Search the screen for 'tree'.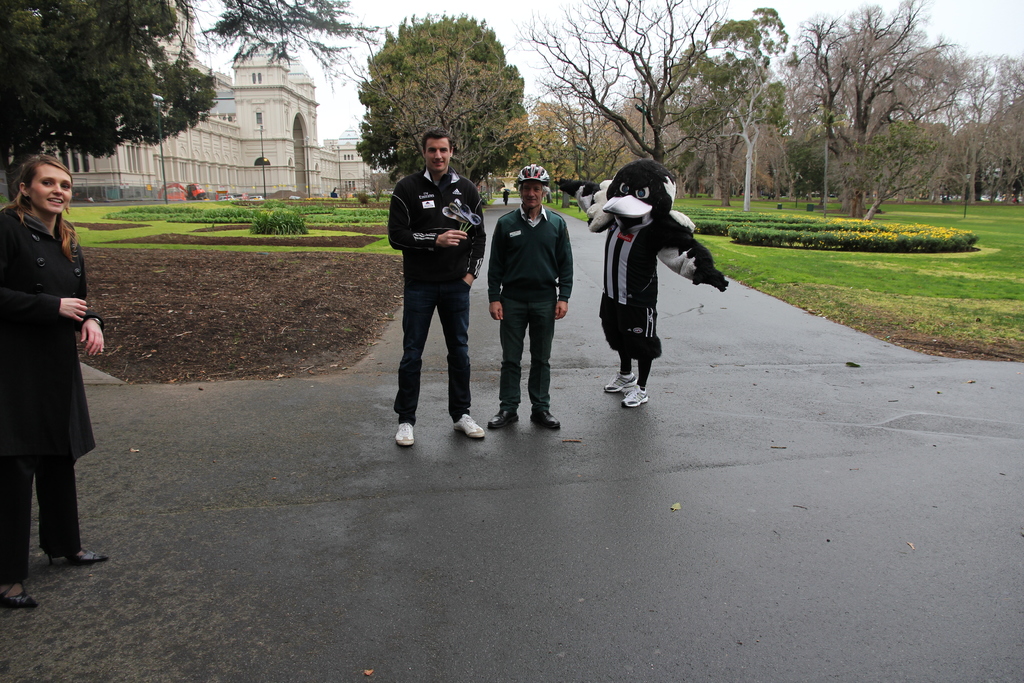
Found at x1=0 y1=0 x2=215 y2=202.
